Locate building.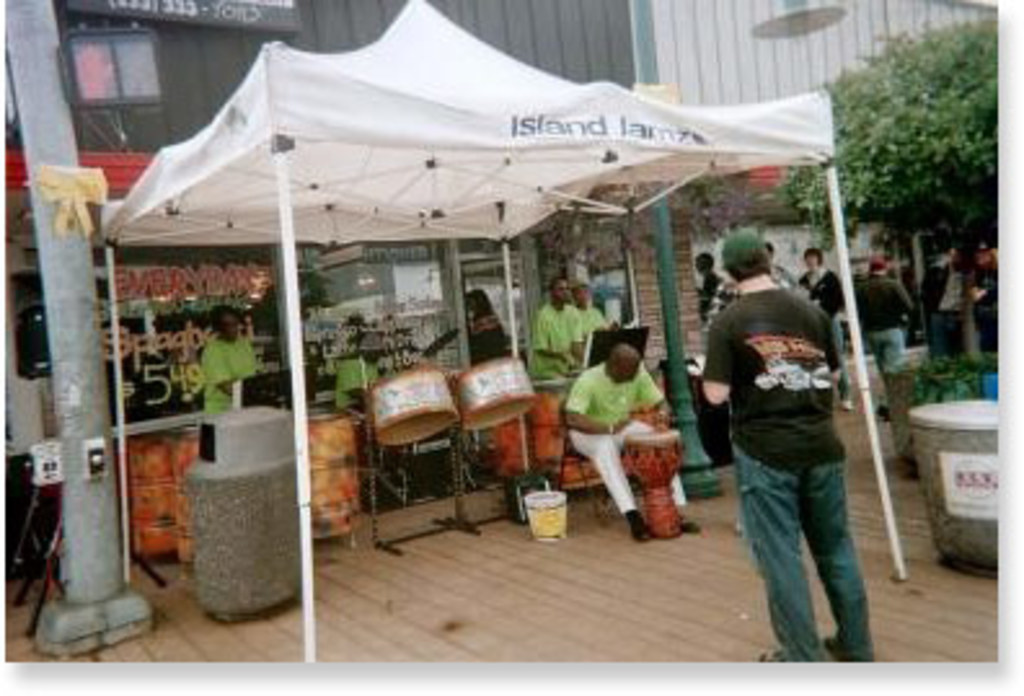
Bounding box: x1=0 y1=0 x2=996 y2=352.
